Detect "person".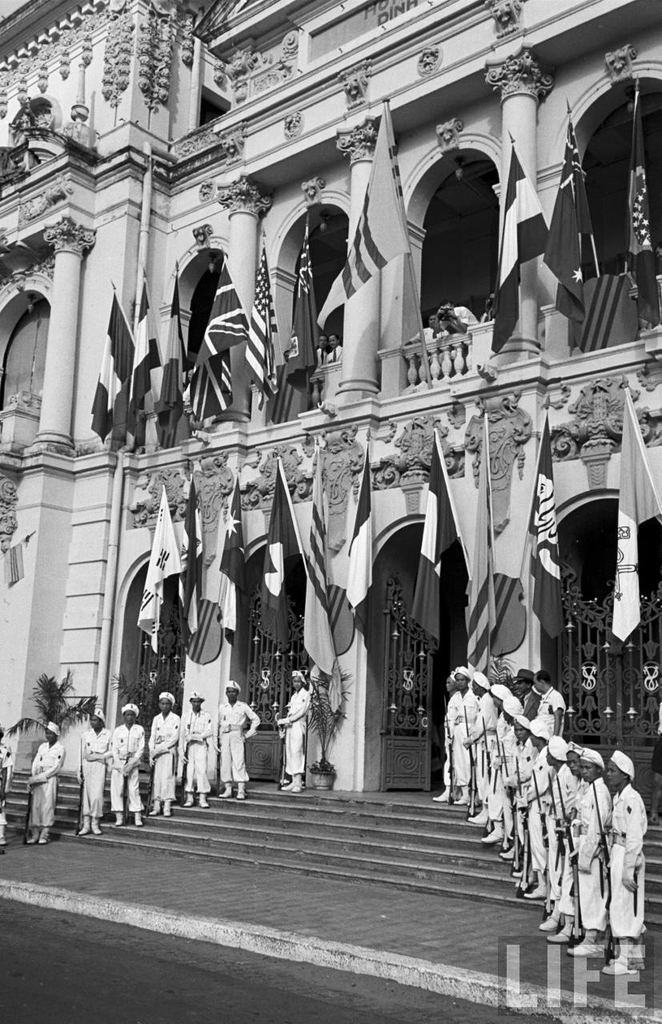
Detected at (184, 690, 214, 804).
